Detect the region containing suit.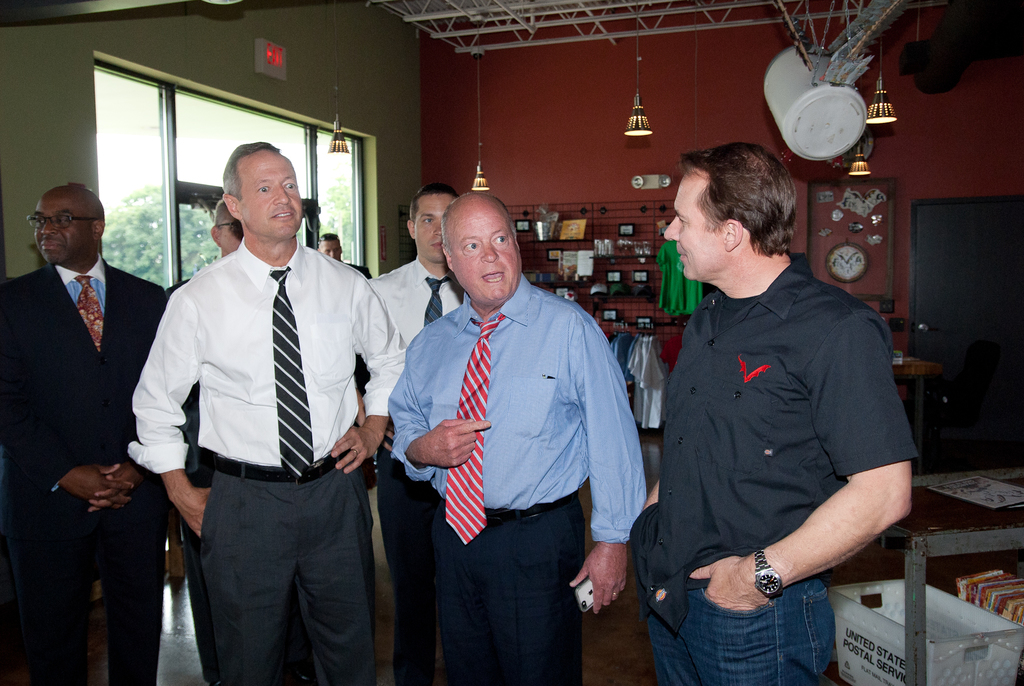
[0,260,168,685].
